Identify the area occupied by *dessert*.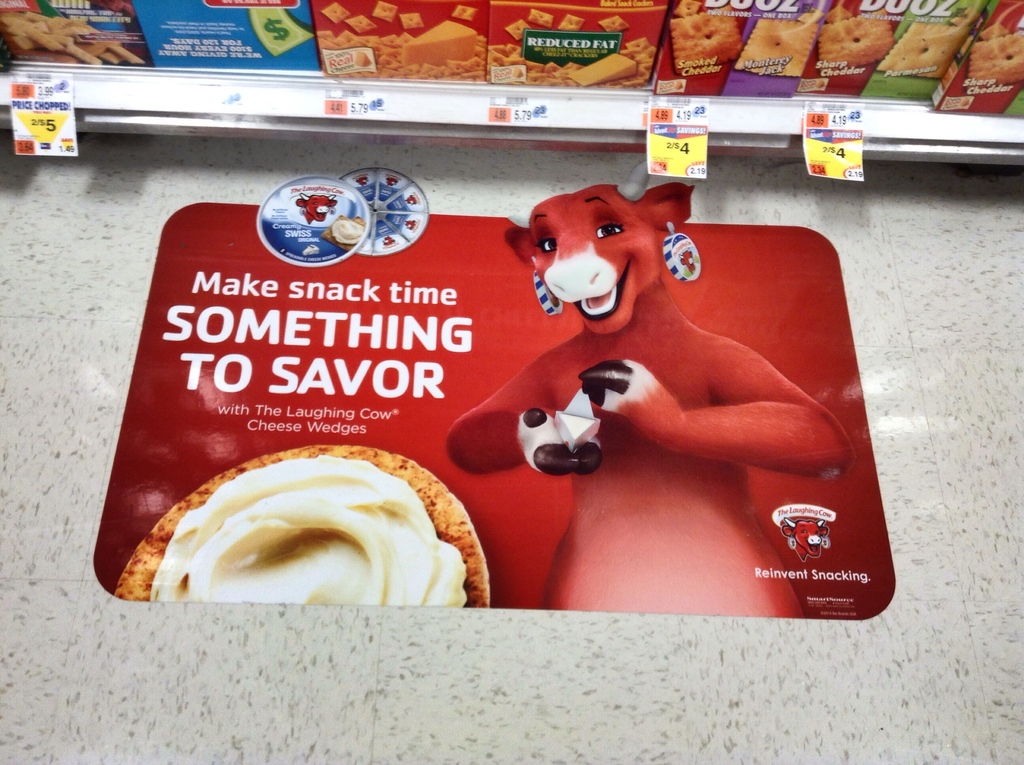
Area: [817,2,894,76].
